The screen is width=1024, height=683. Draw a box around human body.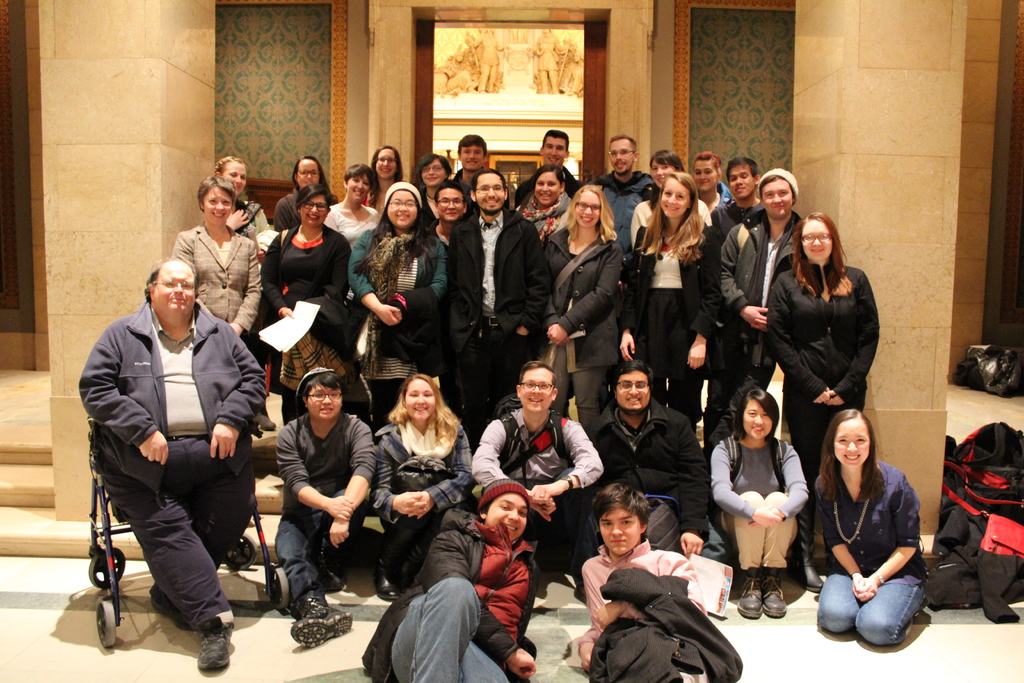
x1=369 y1=136 x2=401 y2=201.
